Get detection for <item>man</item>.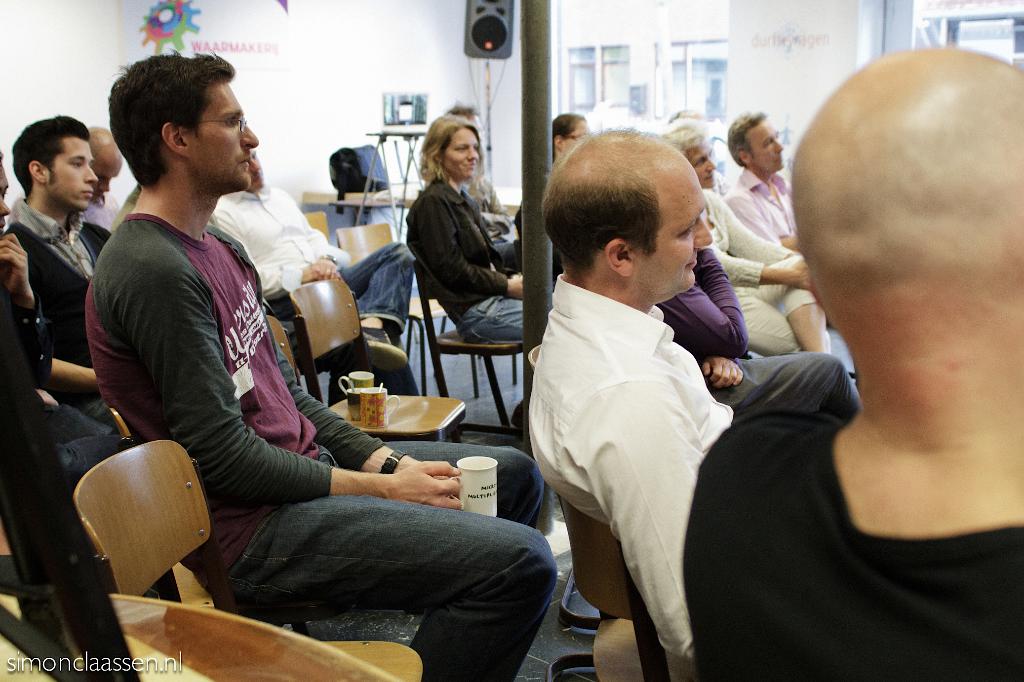
Detection: bbox=[85, 55, 557, 681].
